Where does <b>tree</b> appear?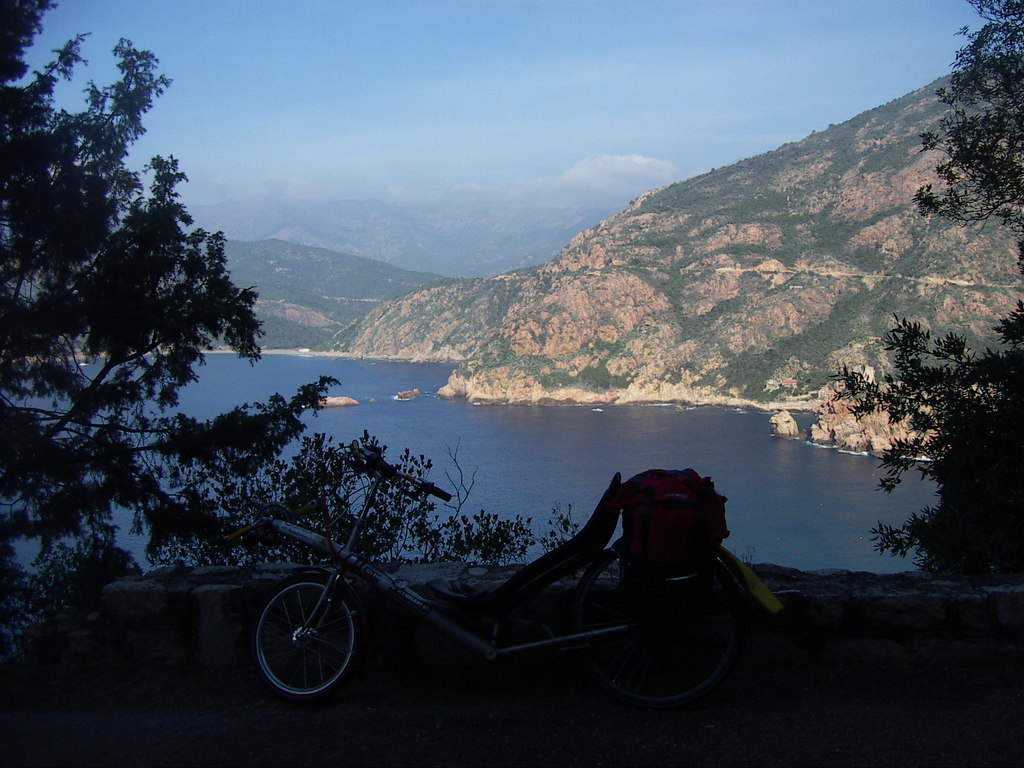
Appears at (left=822, top=0, right=1023, bottom=582).
